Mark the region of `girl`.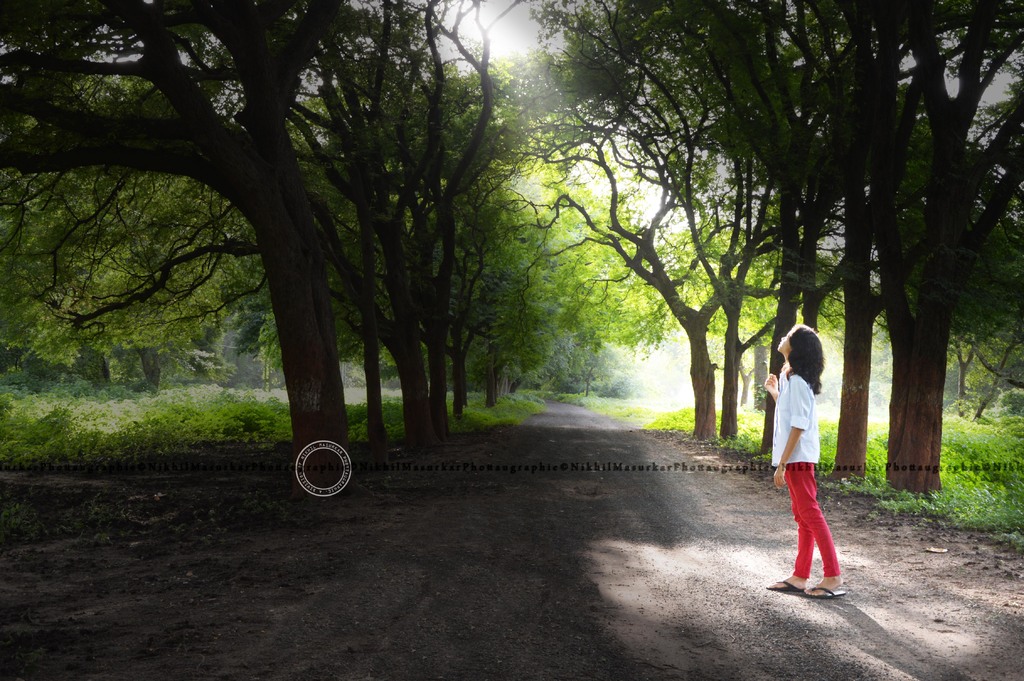
Region: left=765, top=327, right=846, bottom=596.
